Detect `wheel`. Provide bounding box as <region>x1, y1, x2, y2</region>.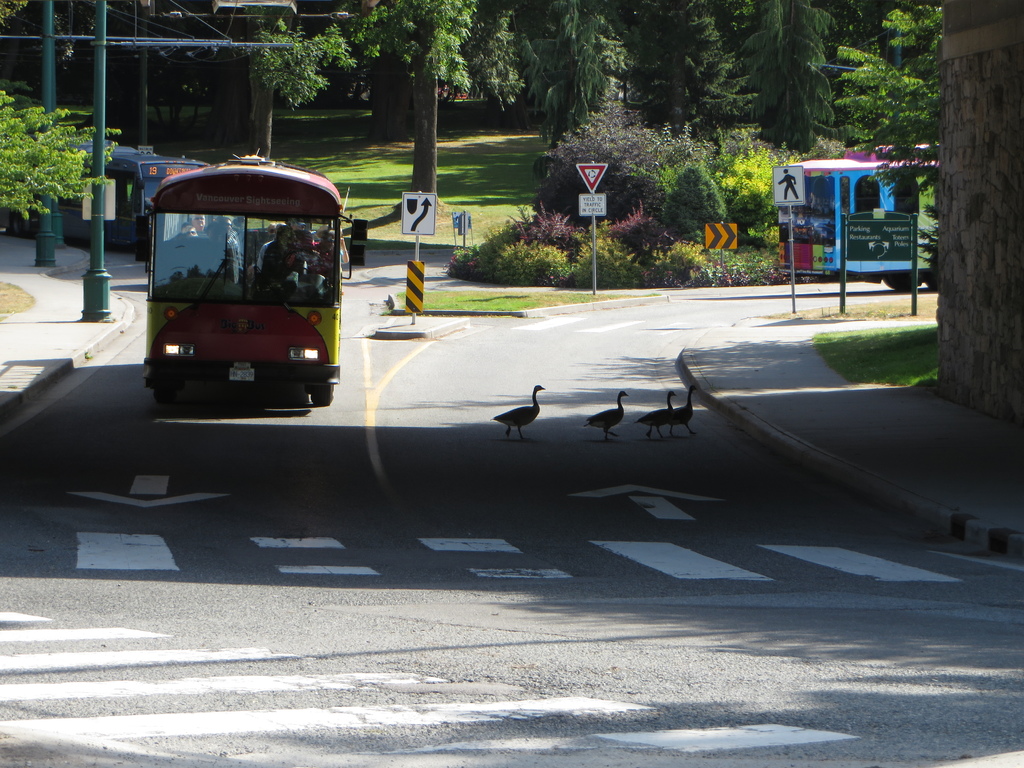
<region>149, 387, 177, 402</region>.
